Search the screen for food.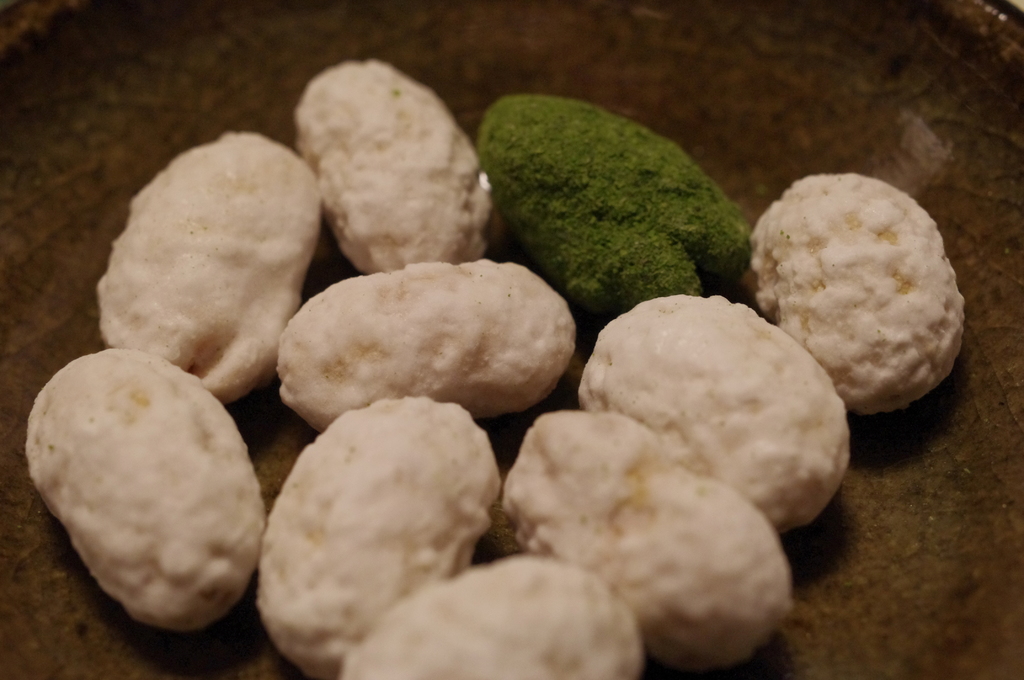
Found at {"left": 265, "top": 257, "right": 594, "bottom": 424}.
